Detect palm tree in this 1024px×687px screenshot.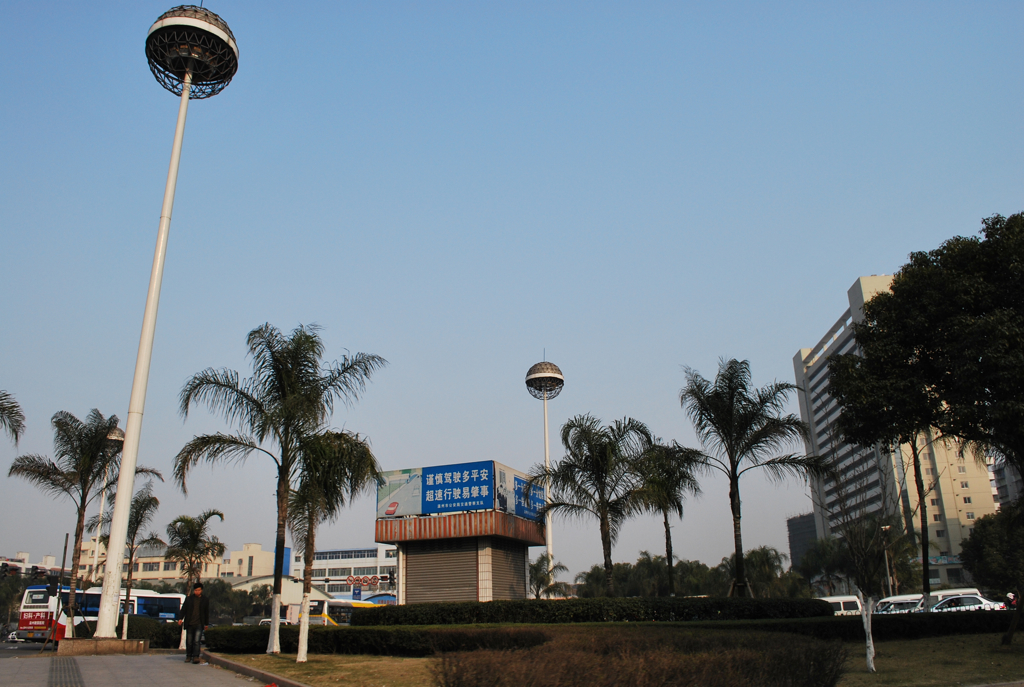
Detection: select_region(149, 504, 209, 641).
